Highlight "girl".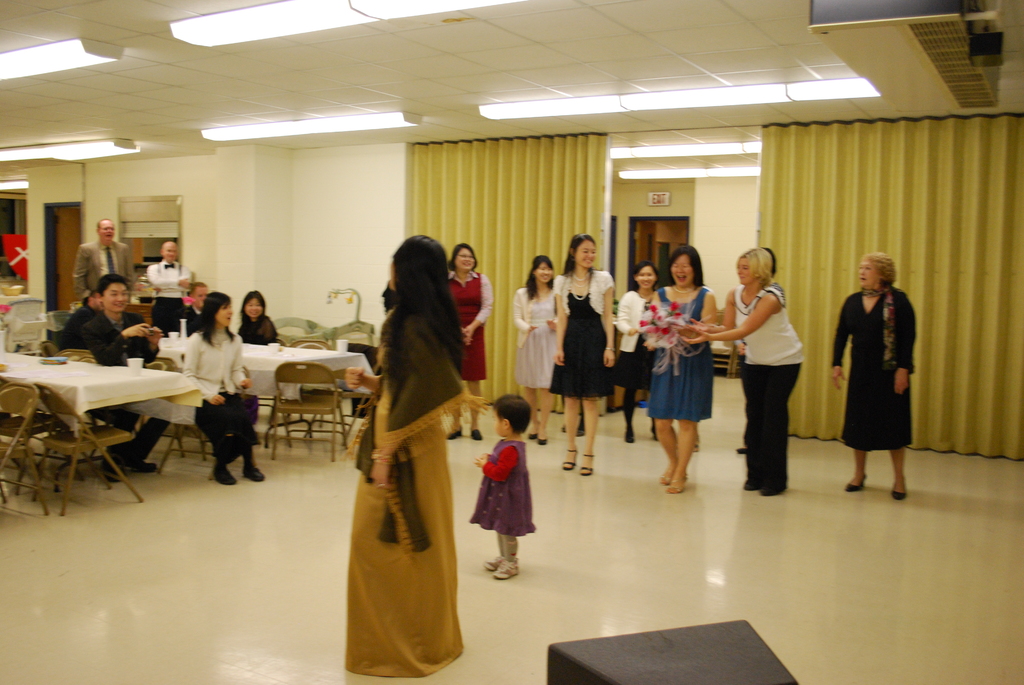
Highlighted region: (left=547, top=234, right=612, bottom=474).
